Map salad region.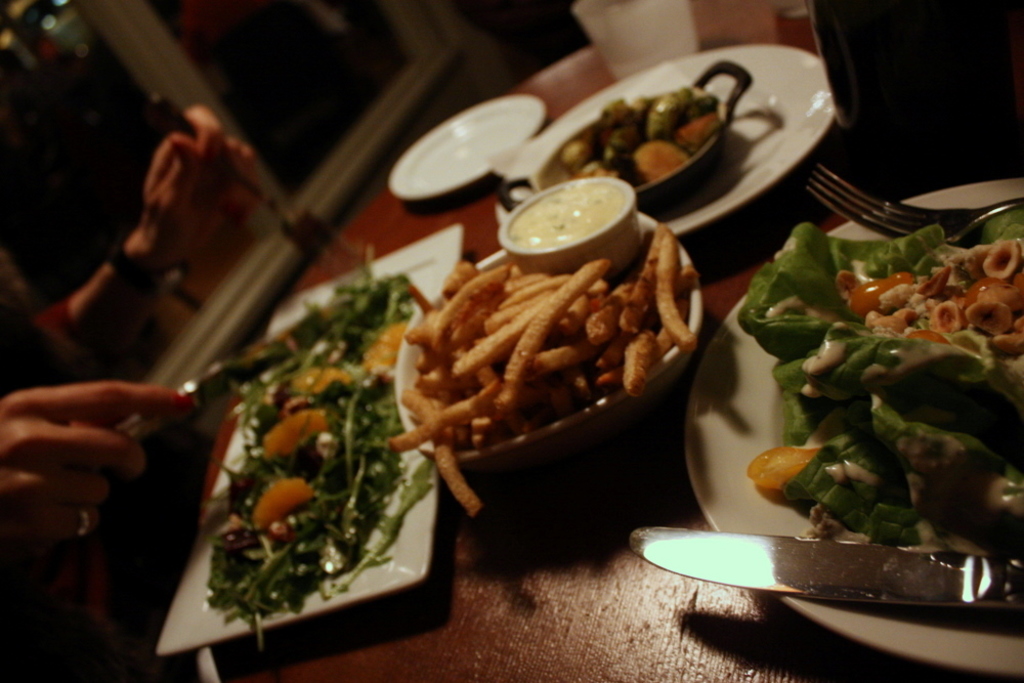
Mapped to (722, 190, 1023, 581).
